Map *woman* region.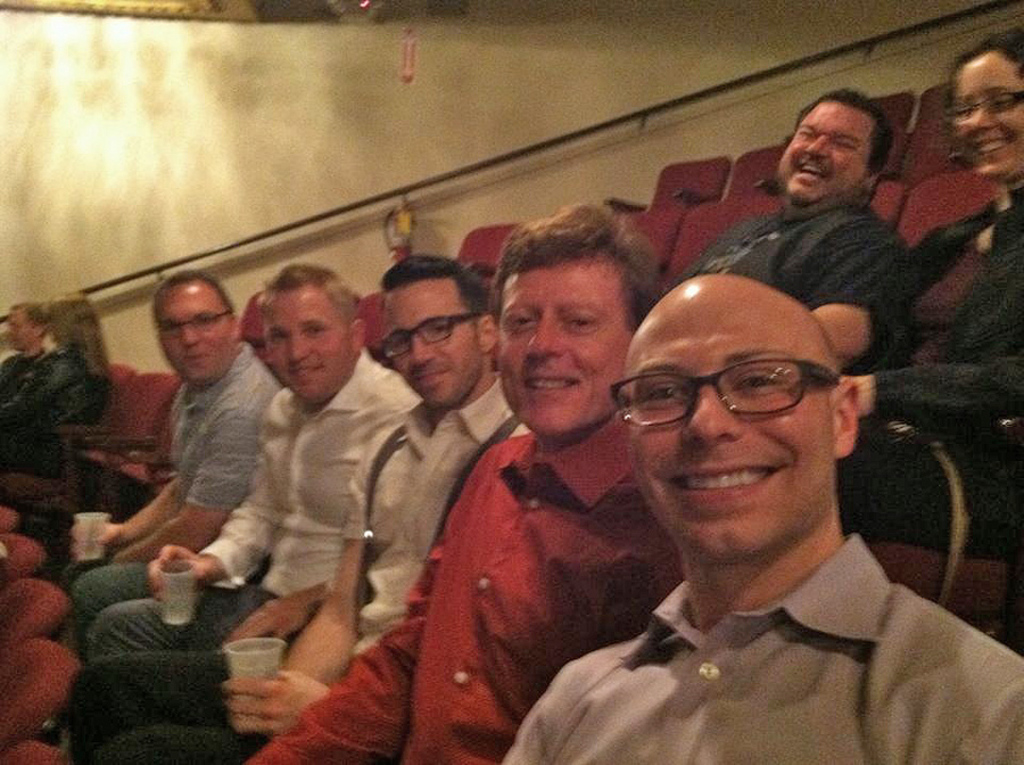
Mapped to Rect(839, 32, 1023, 535).
